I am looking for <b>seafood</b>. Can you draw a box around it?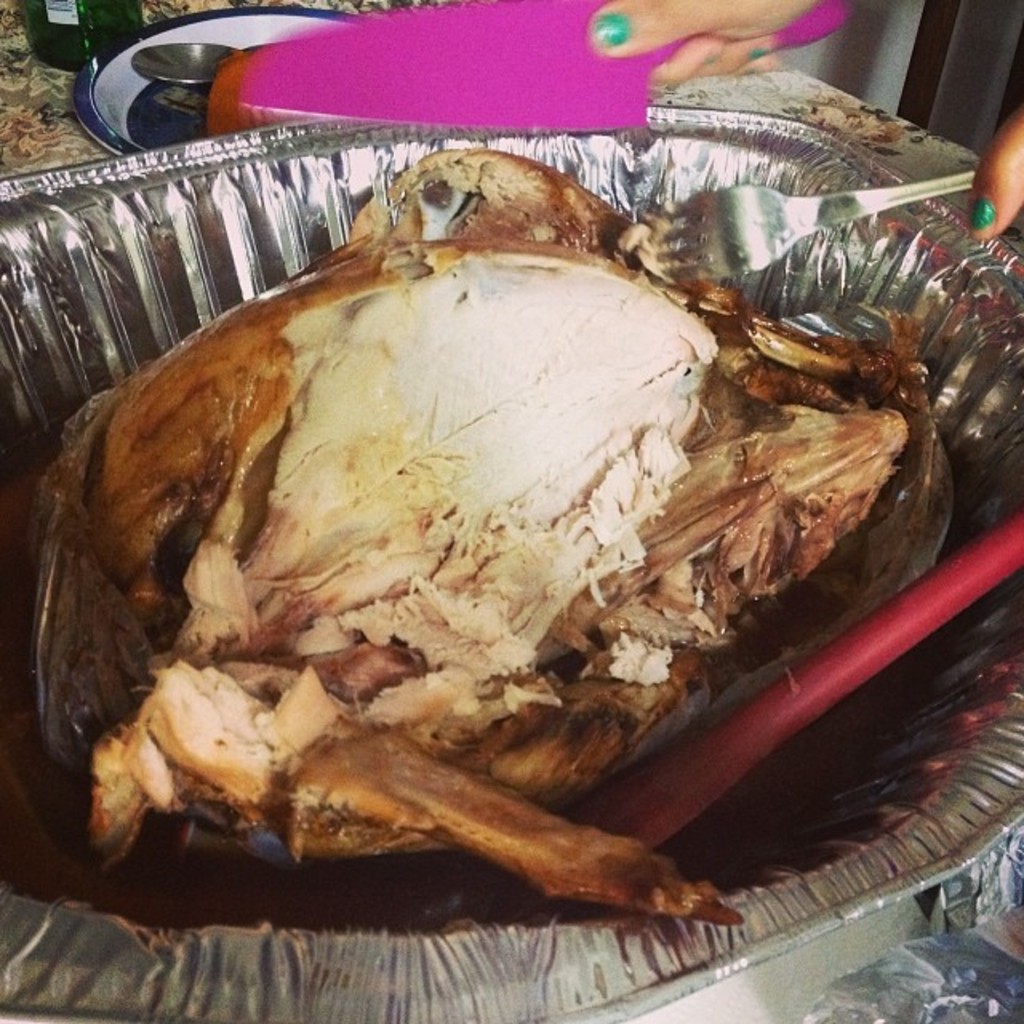
Sure, the bounding box is pyautogui.locateOnScreen(0, 150, 966, 933).
